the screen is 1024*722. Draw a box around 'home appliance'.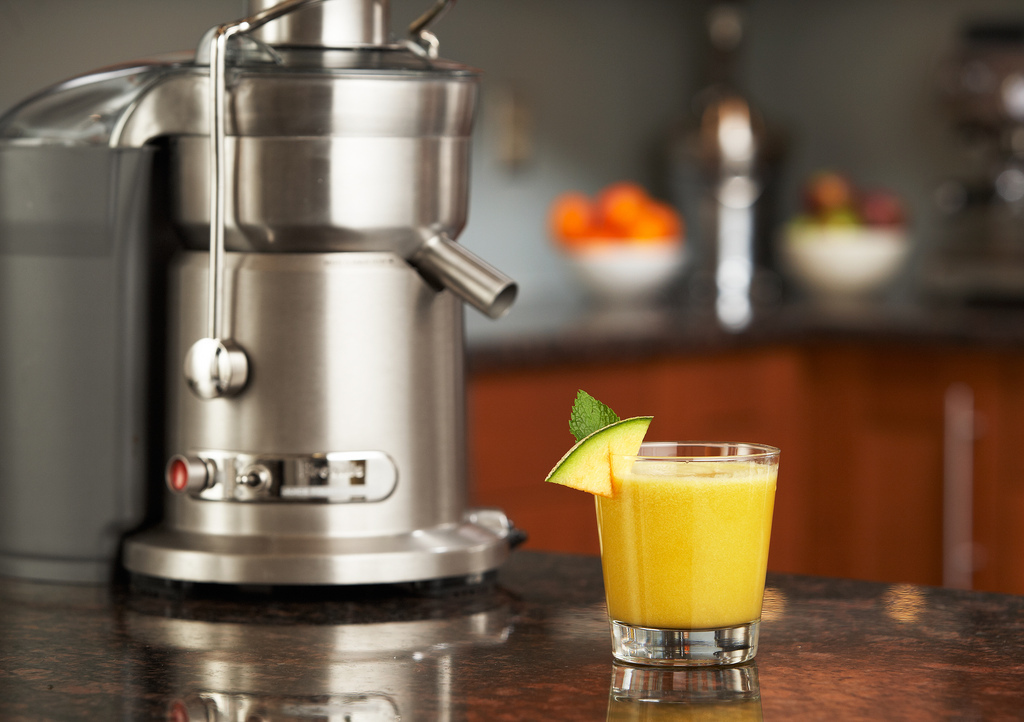
l=0, t=0, r=529, b=587.
